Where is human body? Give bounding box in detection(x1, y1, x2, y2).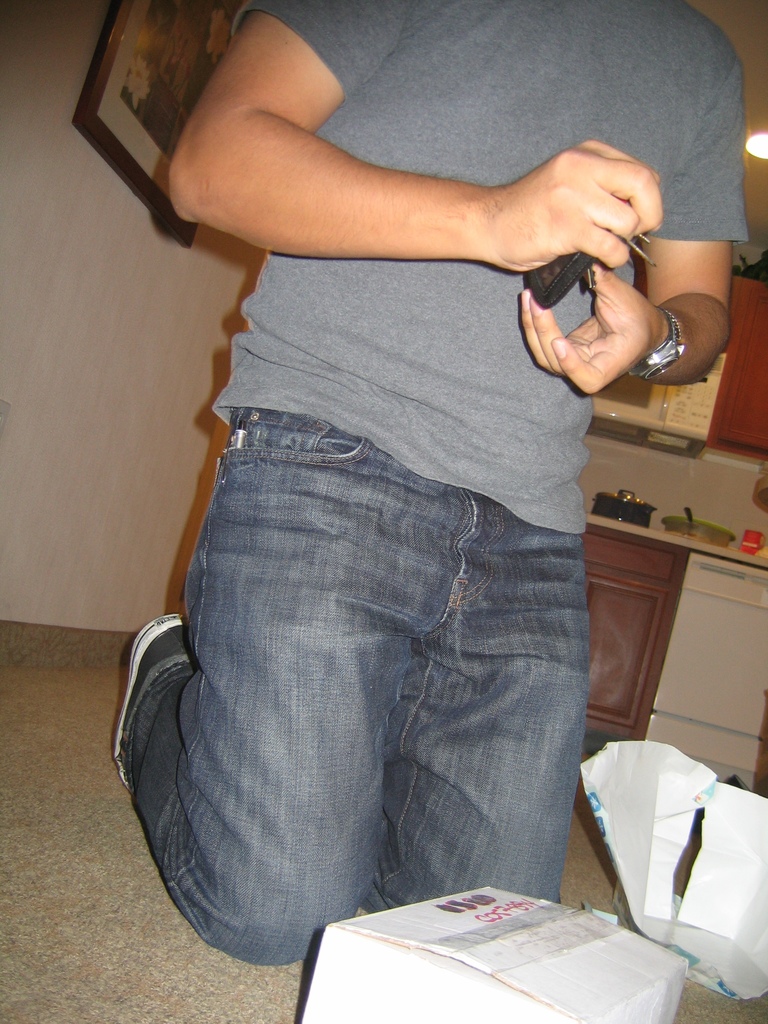
detection(120, 26, 696, 987).
